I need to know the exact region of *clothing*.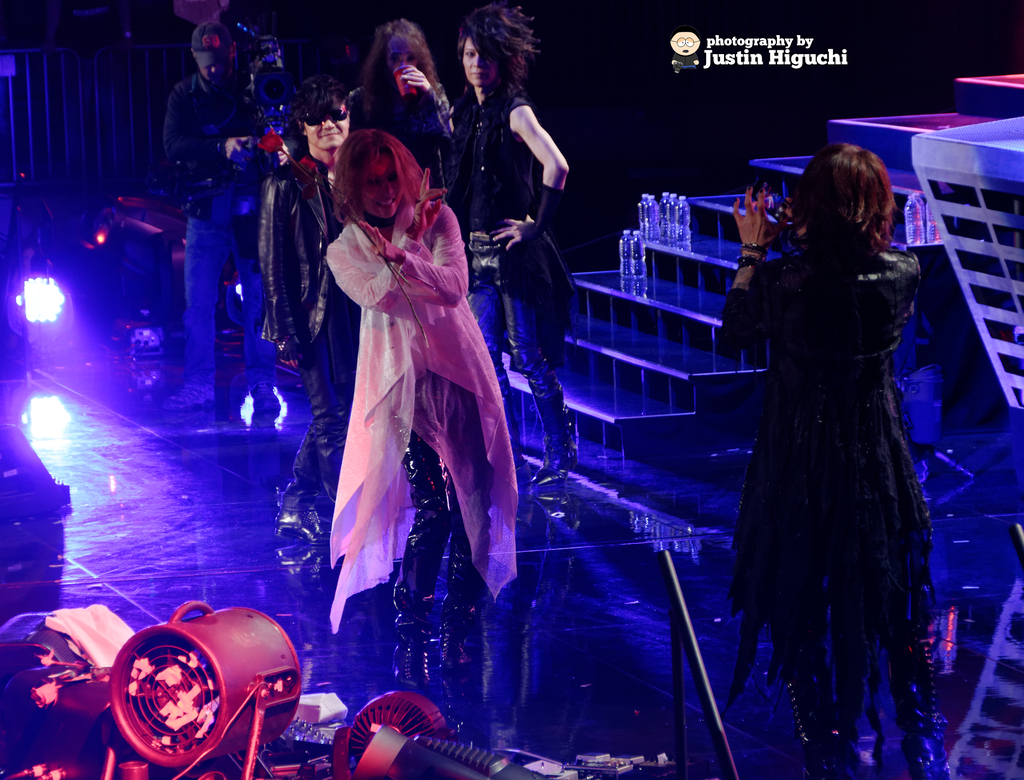
Region: (715, 235, 939, 739).
